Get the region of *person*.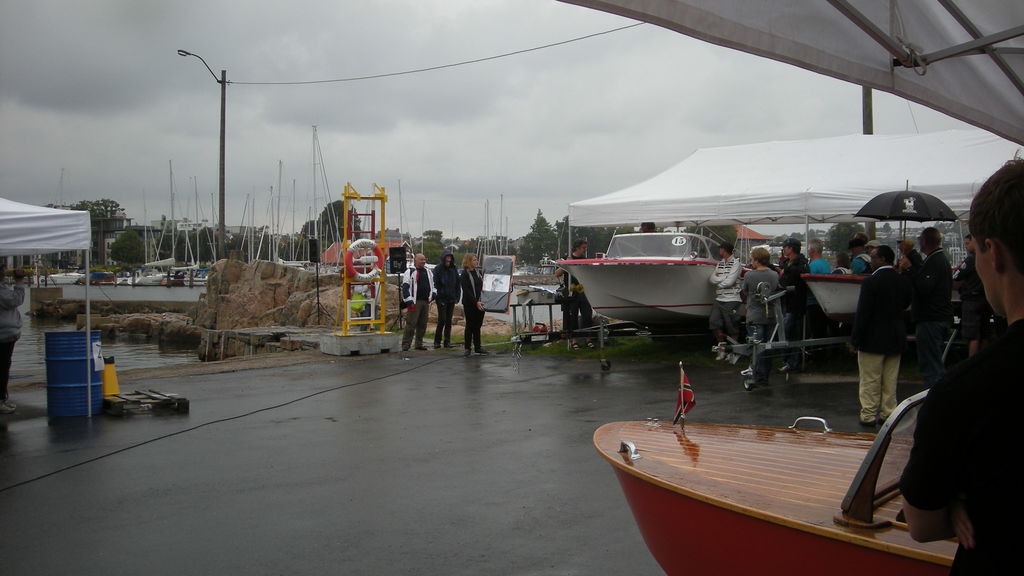
805,234,828,310.
